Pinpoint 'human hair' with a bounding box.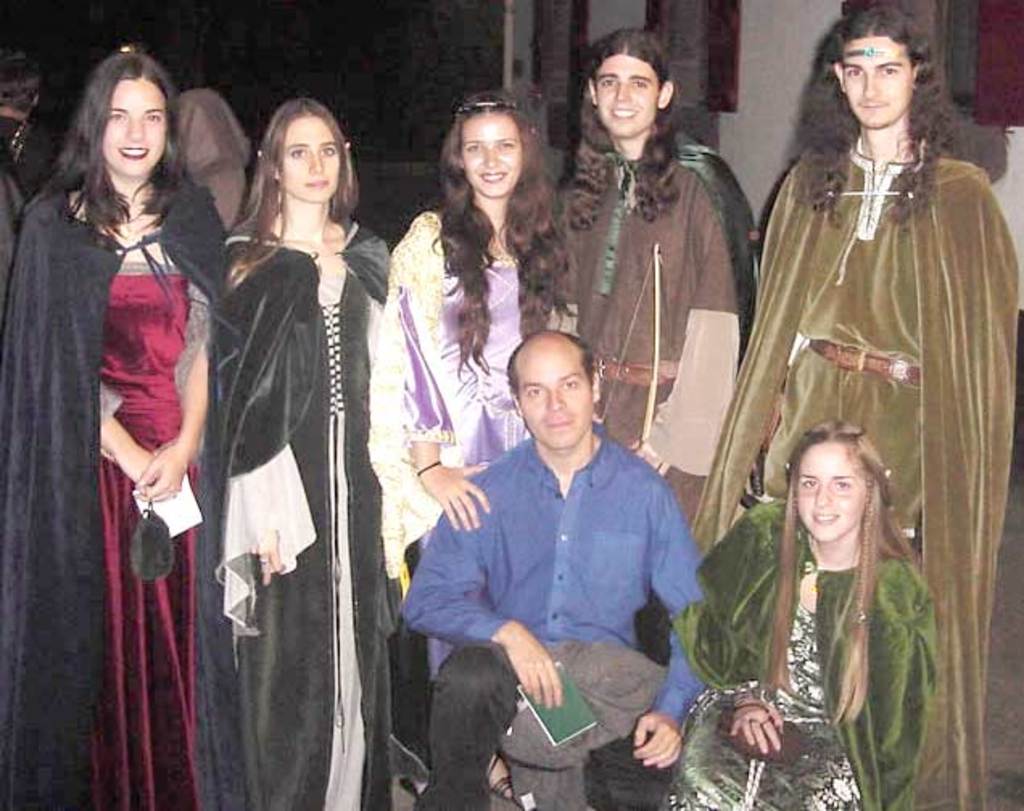
locate(35, 43, 180, 238).
